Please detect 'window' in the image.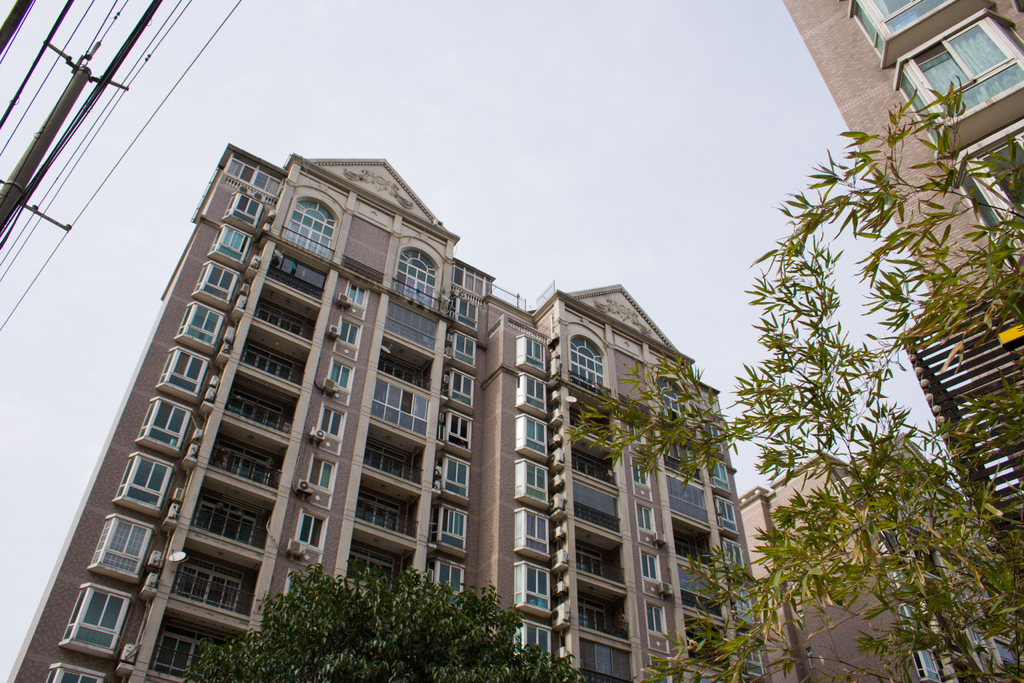
box=[570, 450, 609, 486].
